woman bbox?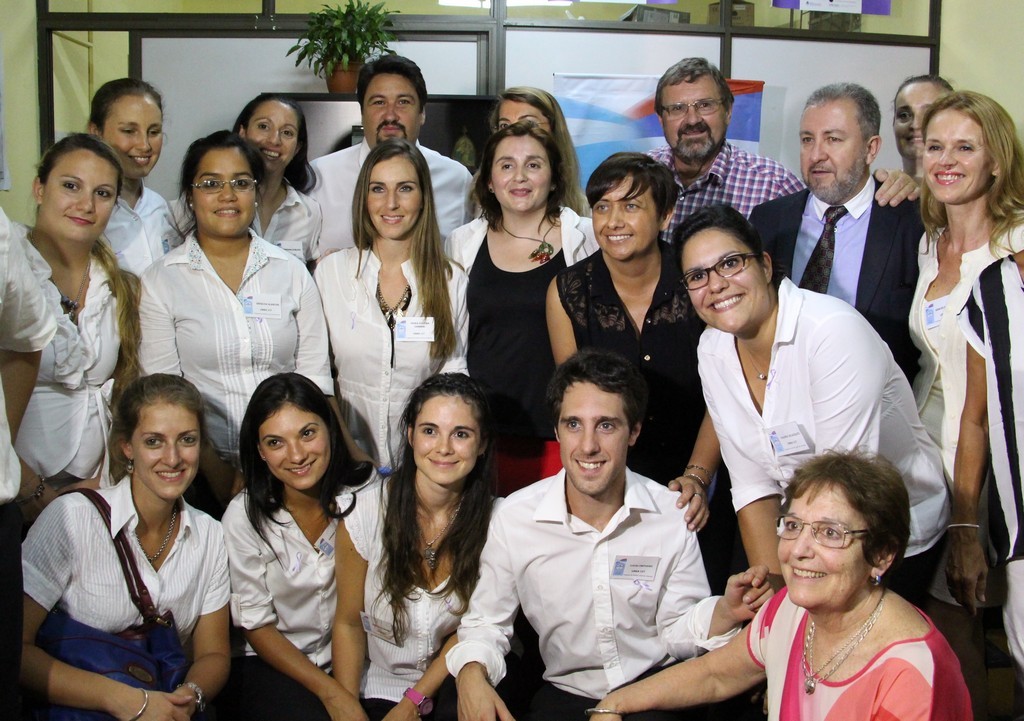
crop(673, 194, 950, 622)
